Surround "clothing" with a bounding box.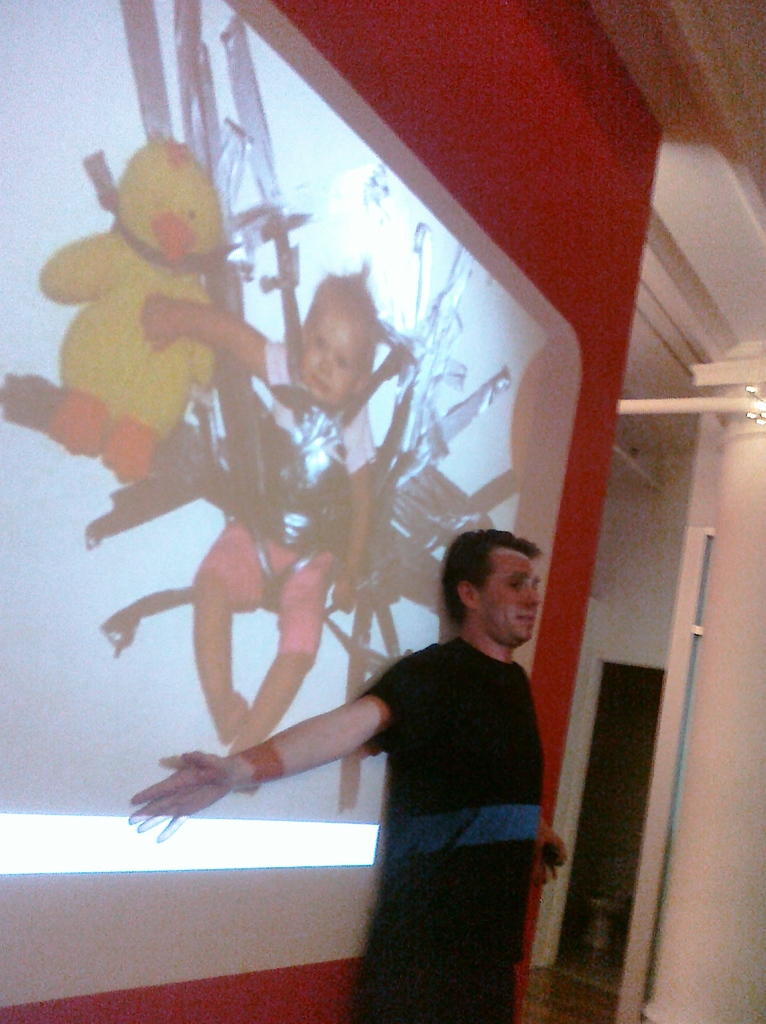
locate(200, 339, 370, 678).
